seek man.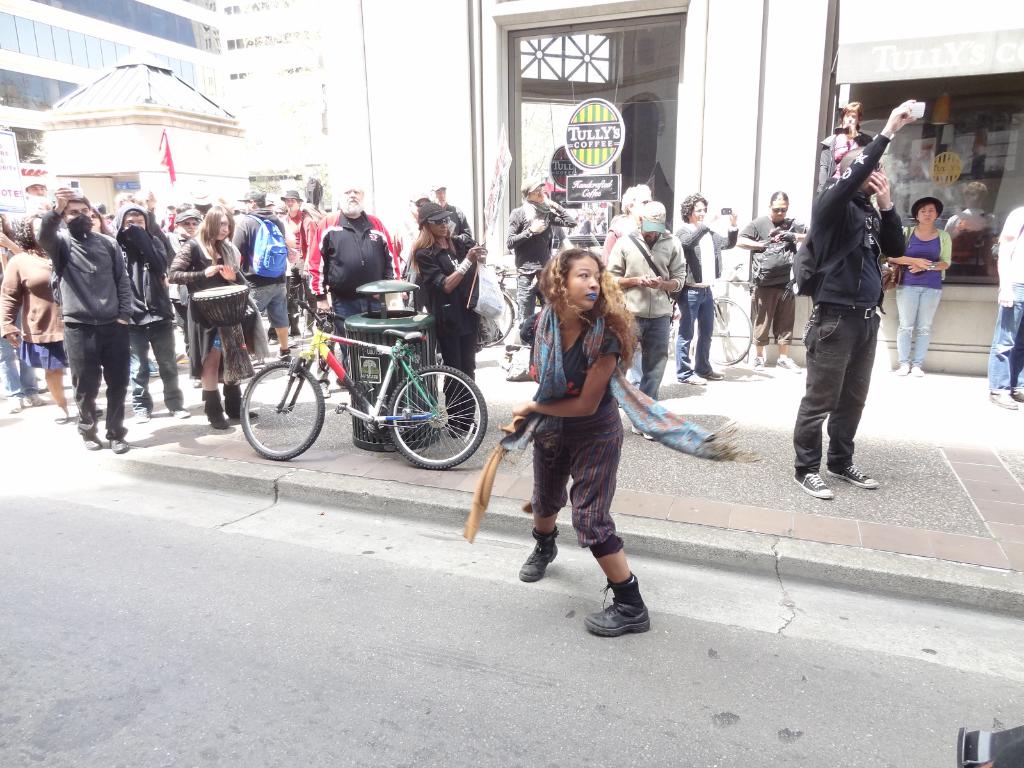
785 102 916 511.
